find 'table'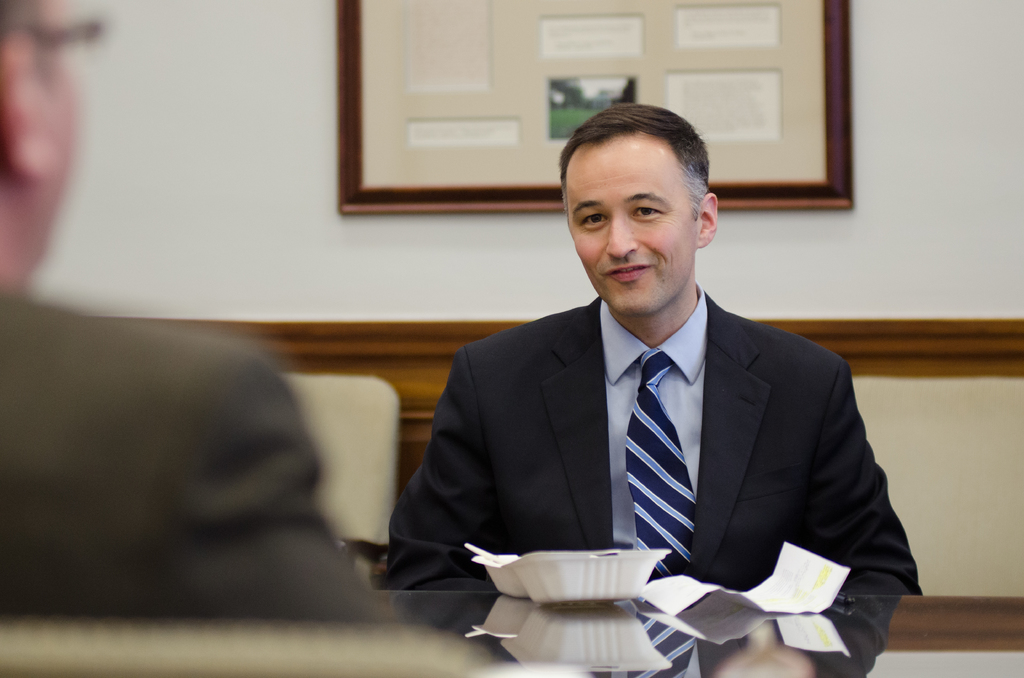
<bbox>0, 571, 1023, 677</bbox>
